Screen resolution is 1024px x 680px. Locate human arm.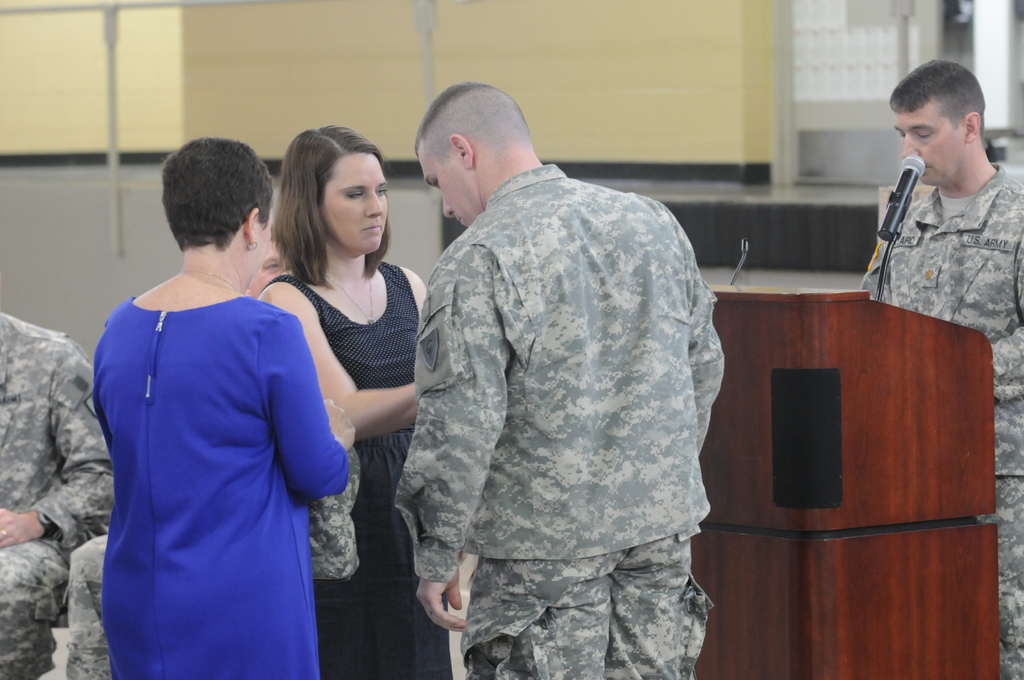
275:309:362:505.
